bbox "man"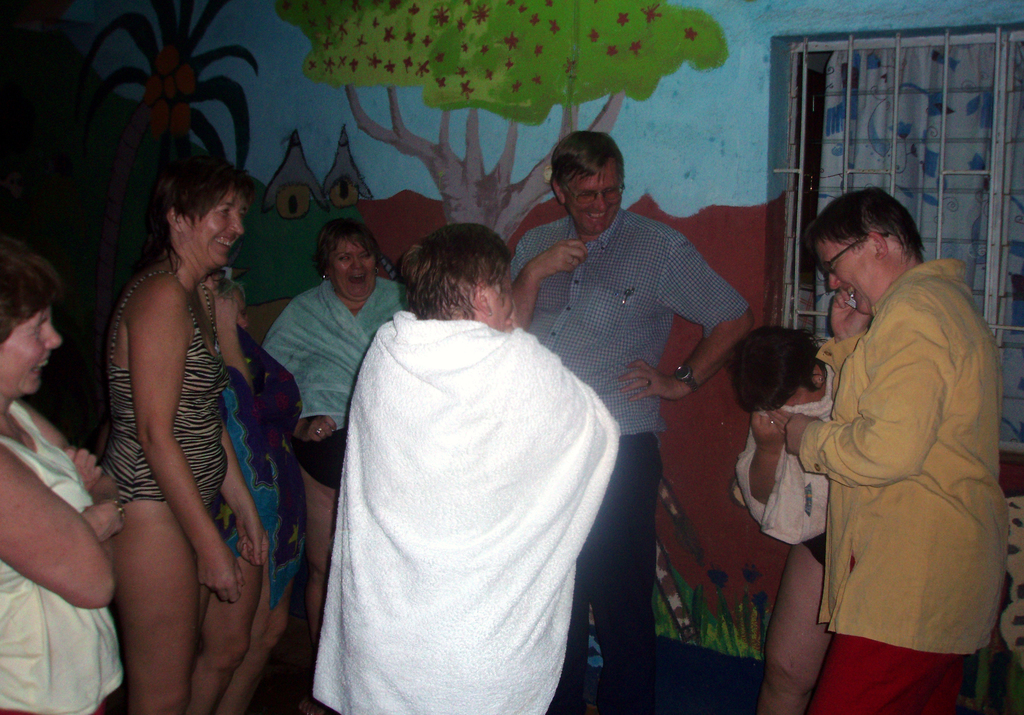
crop(513, 131, 758, 714)
